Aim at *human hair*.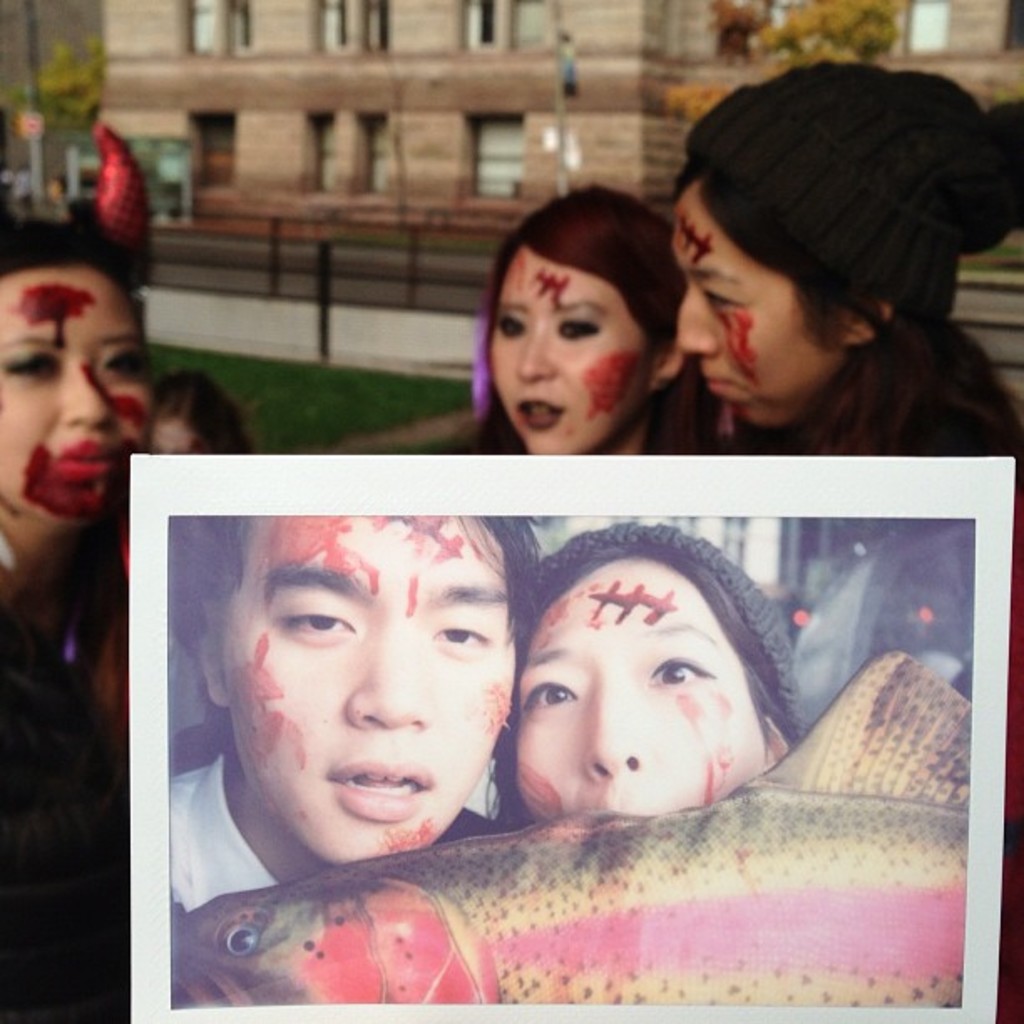
Aimed at select_region(480, 182, 716, 460).
